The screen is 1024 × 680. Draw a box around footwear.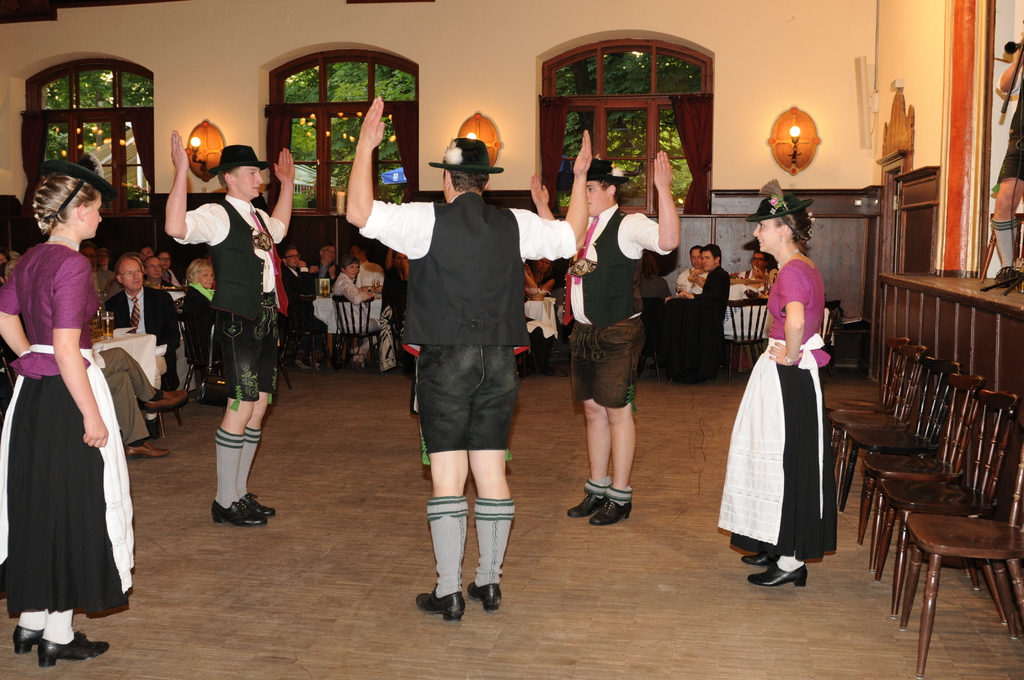
left=124, top=442, right=170, bottom=460.
